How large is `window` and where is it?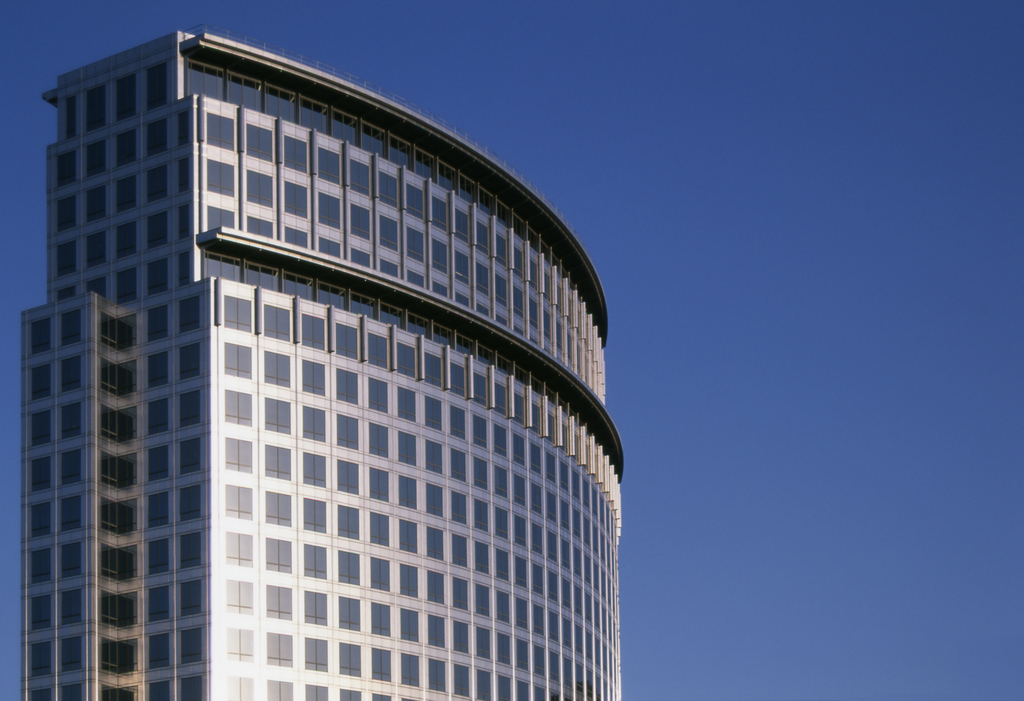
Bounding box: detection(589, 668, 589, 695).
